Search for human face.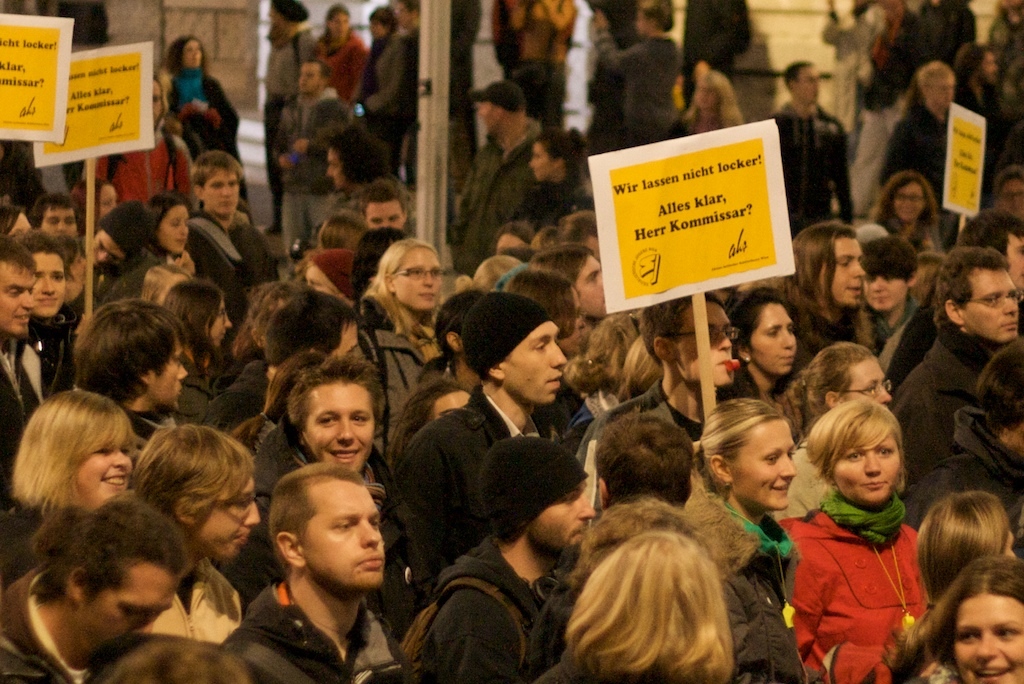
Found at [10,208,27,236].
